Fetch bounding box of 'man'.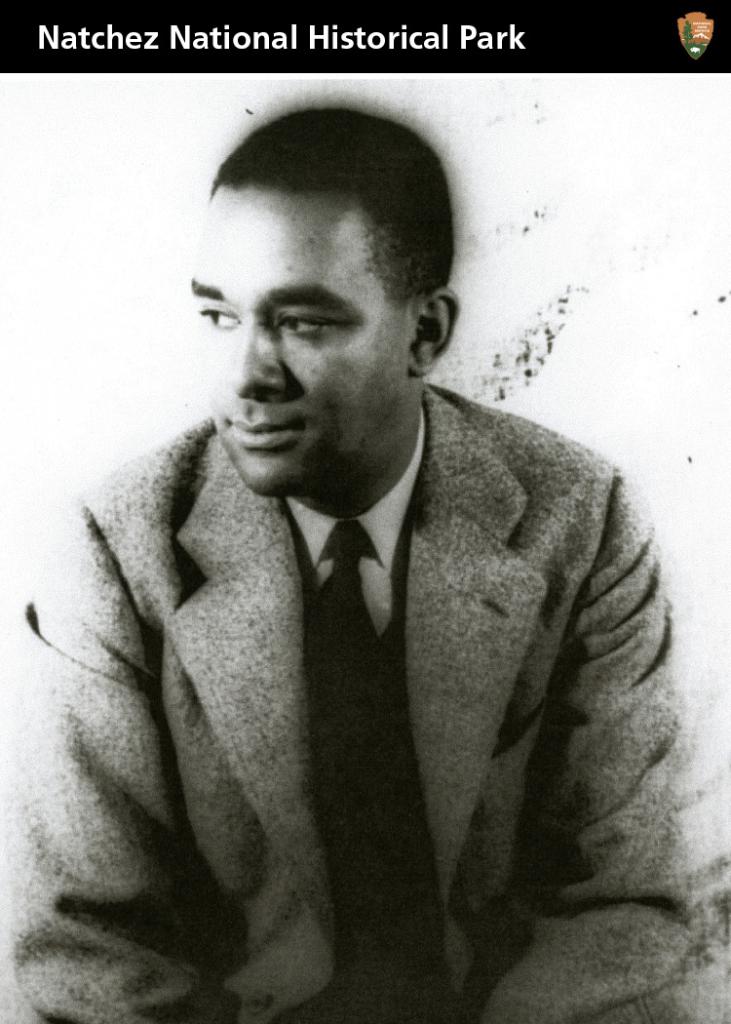
Bbox: select_region(0, 101, 718, 1023).
